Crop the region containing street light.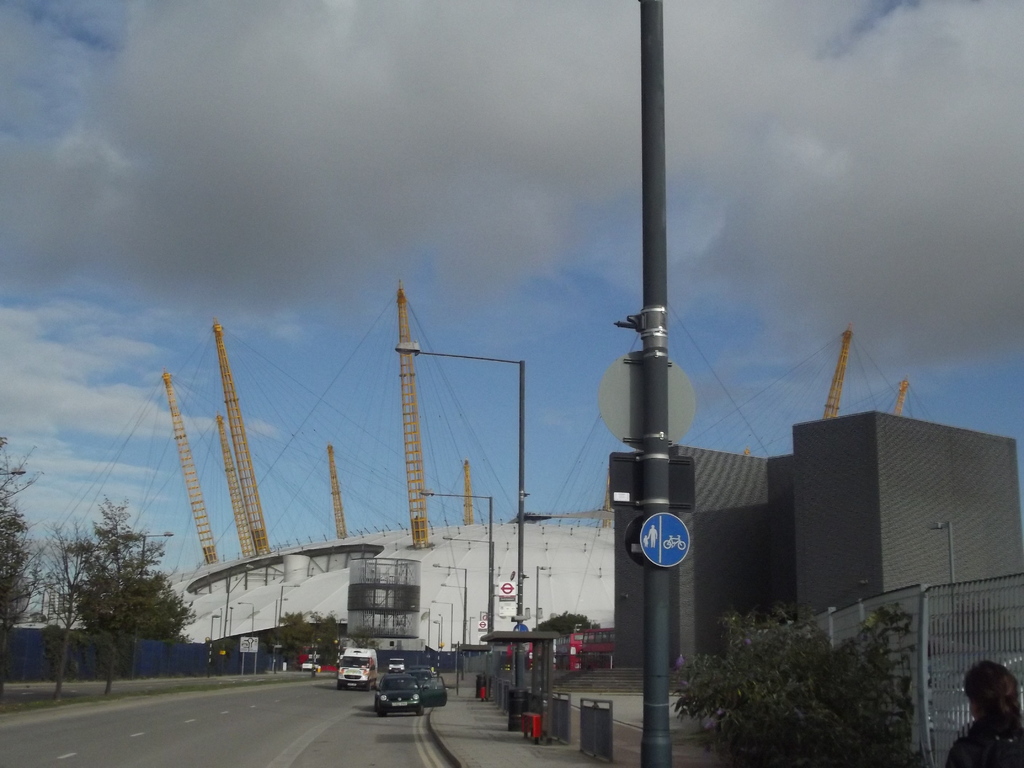
Crop region: 532:561:552:625.
